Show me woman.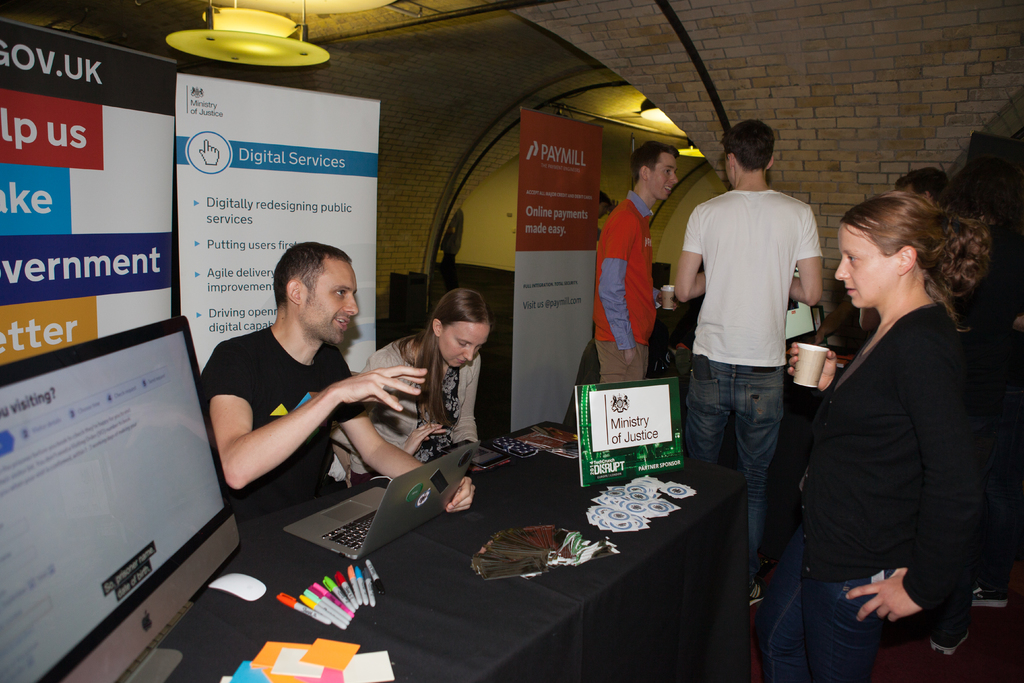
woman is here: select_region(330, 287, 499, 488).
